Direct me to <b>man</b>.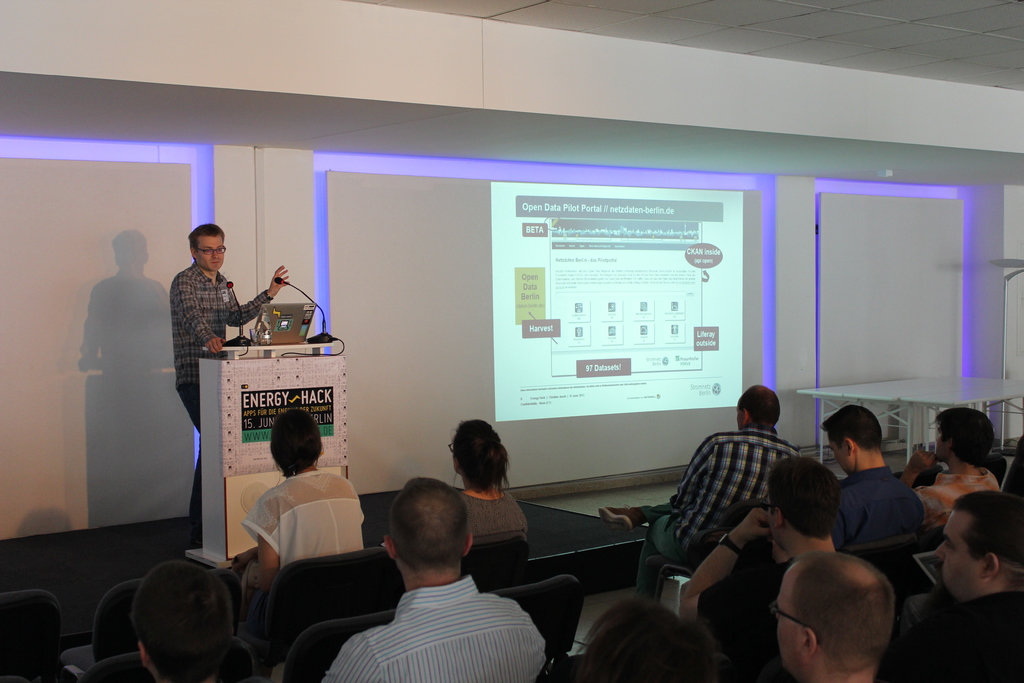
Direction: x1=815 y1=407 x2=934 y2=568.
